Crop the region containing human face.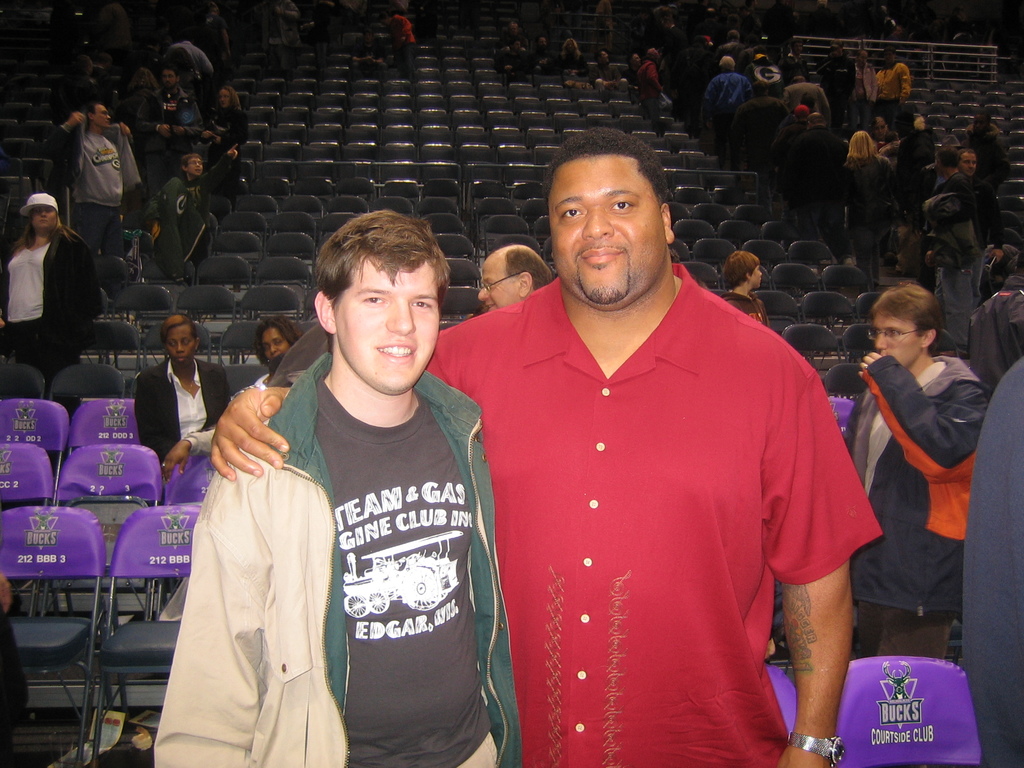
Crop region: <region>92, 106, 111, 129</region>.
